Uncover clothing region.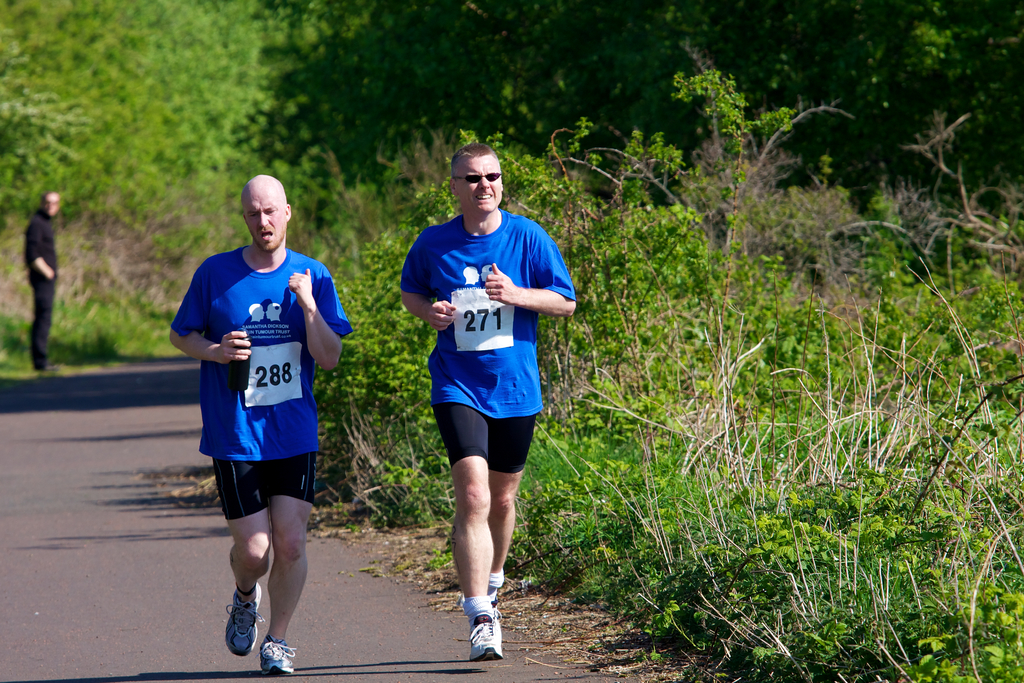
Uncovered: crop(26, 212, 59, 367).
